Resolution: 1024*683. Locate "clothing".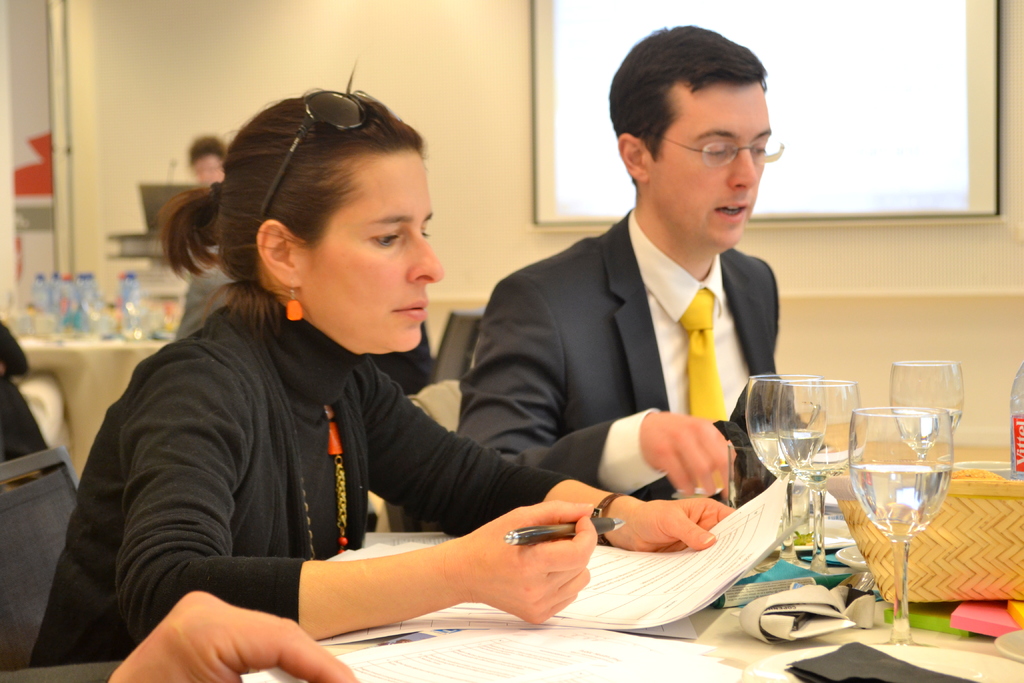
465/204/779/509.
